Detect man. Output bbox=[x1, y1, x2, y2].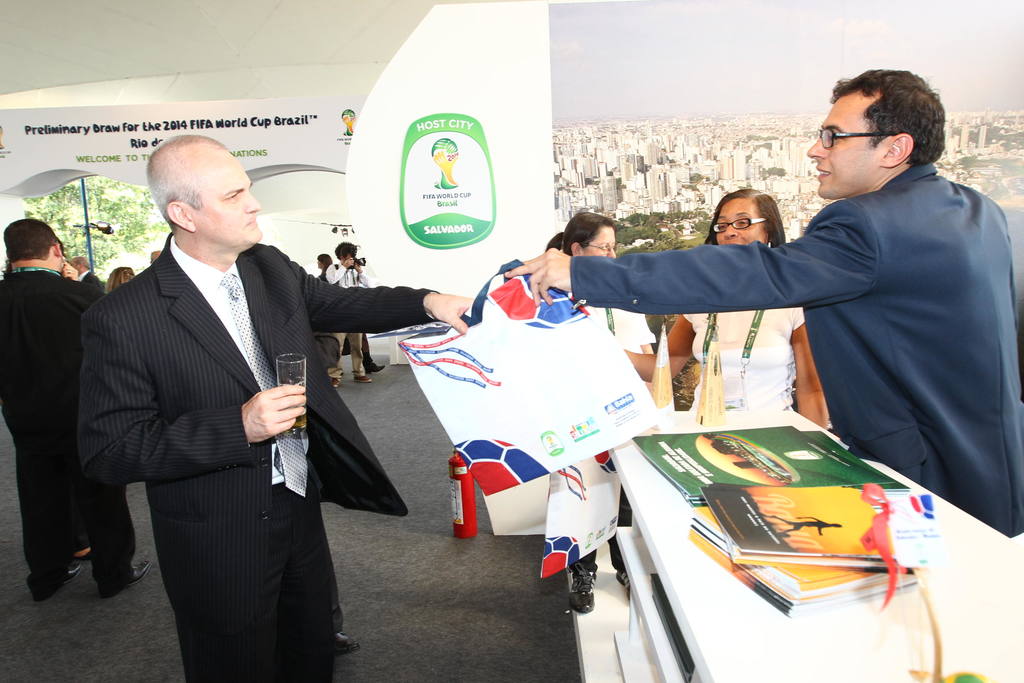
bbox=[0, 215, 161, 600].
